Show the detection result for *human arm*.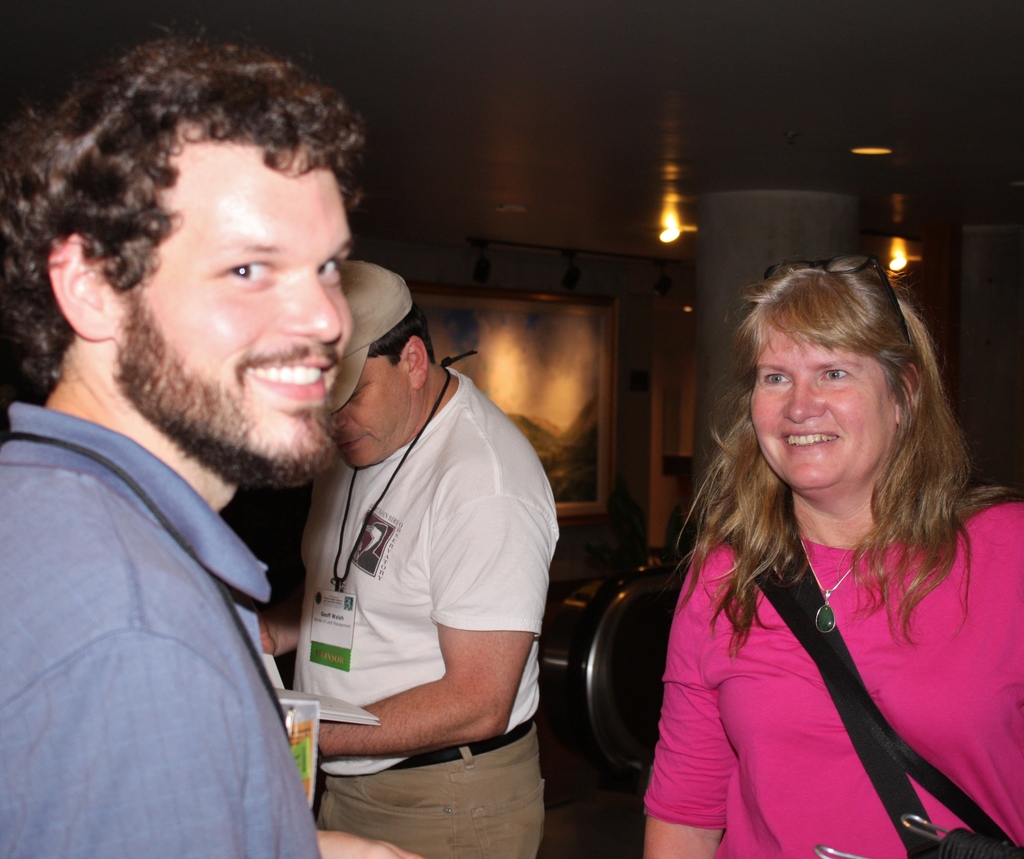
314 830 426 858.
